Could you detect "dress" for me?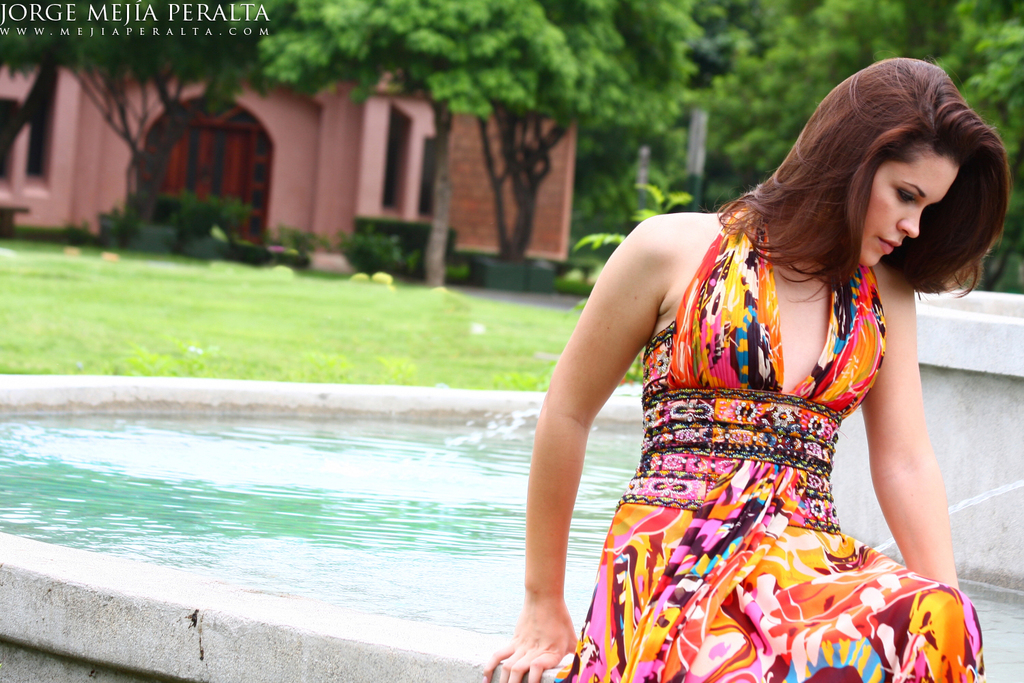
Detection result: 551 206 982 682.
